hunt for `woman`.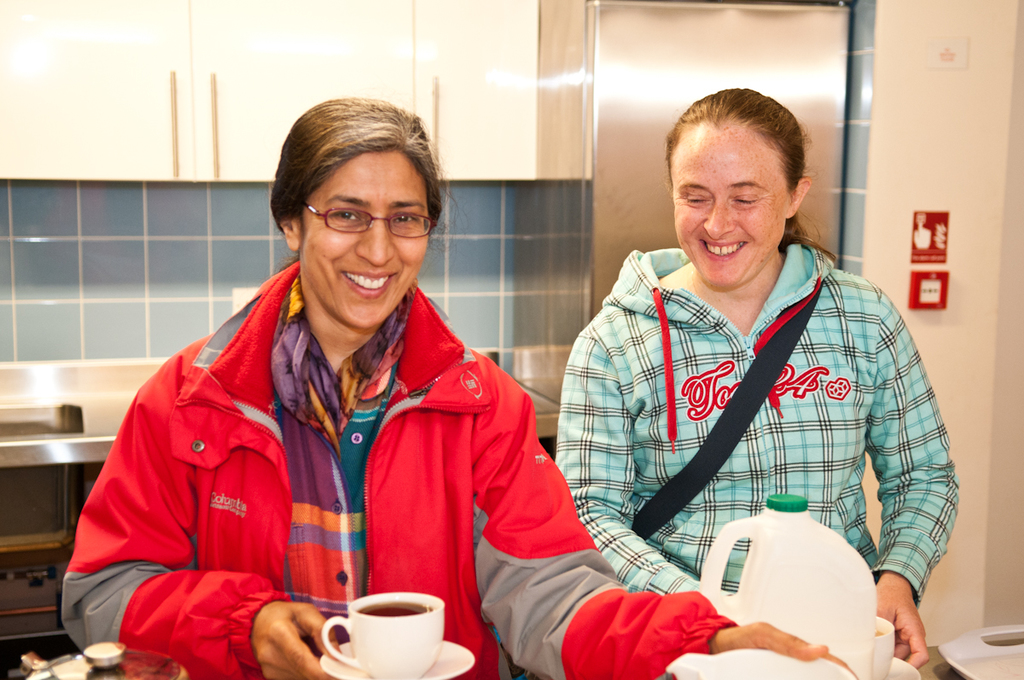
Hunted down at <box>54,92,874,679</box>.
